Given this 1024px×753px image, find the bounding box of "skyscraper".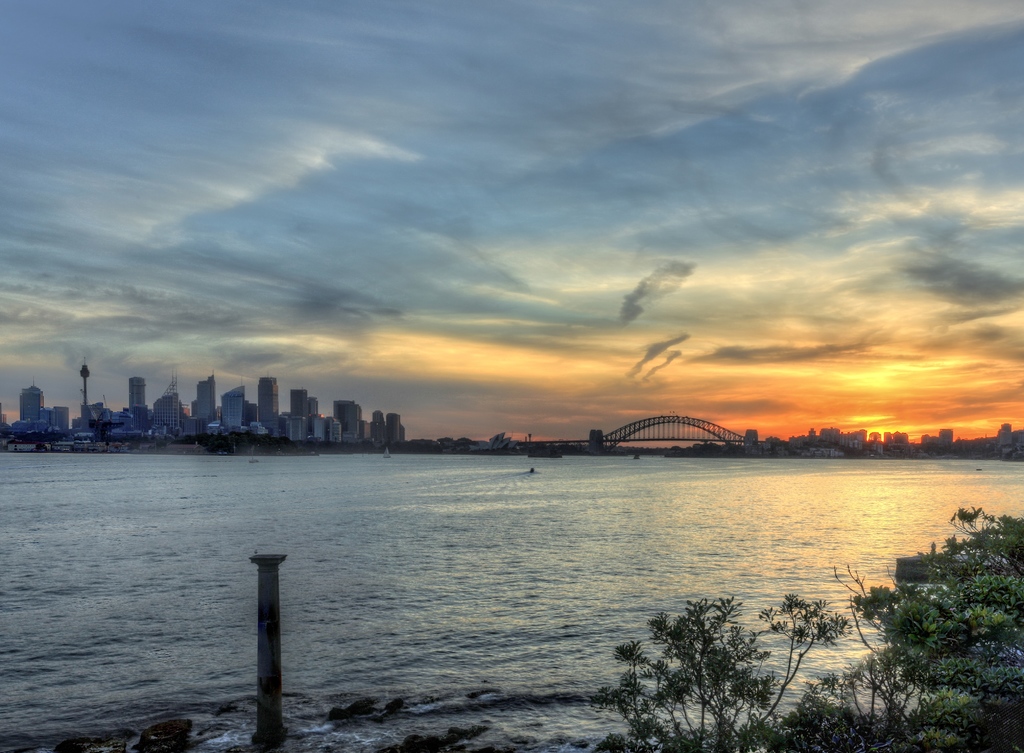
[x1=194, y1=376, x2=215, y2=422].
